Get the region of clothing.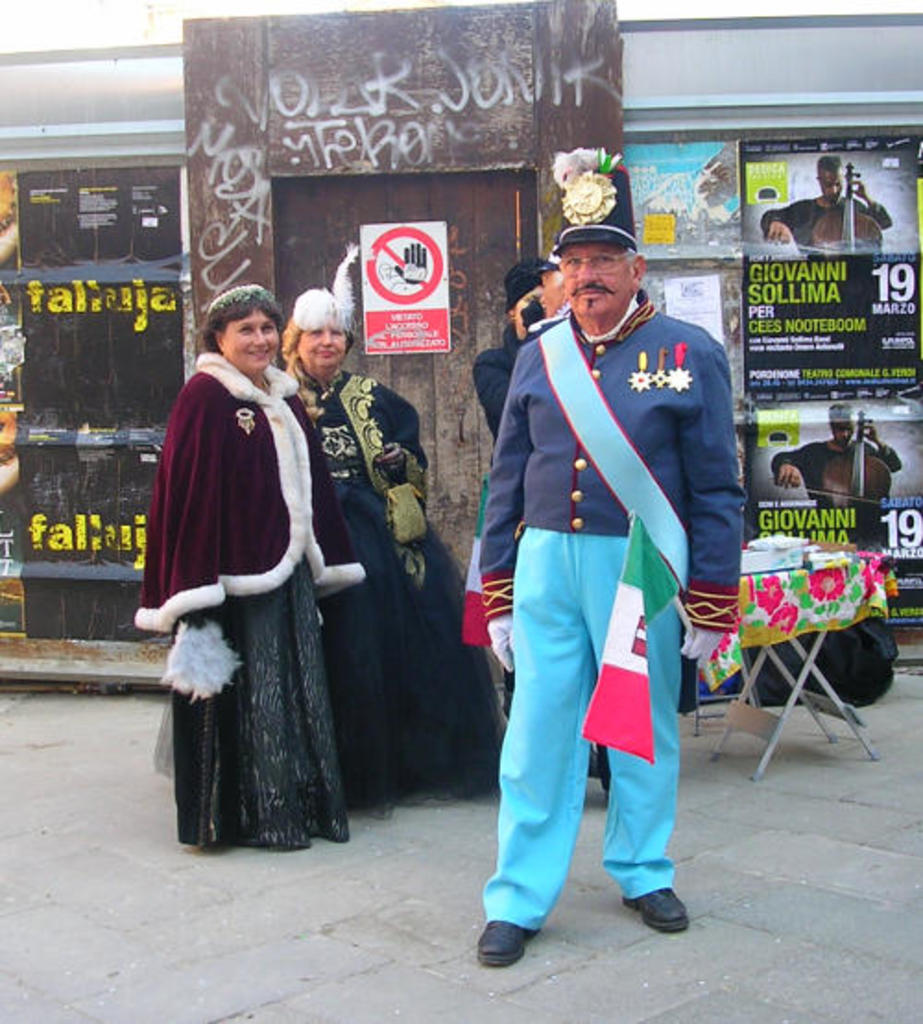
BBox(133, 351, 366, 849).
